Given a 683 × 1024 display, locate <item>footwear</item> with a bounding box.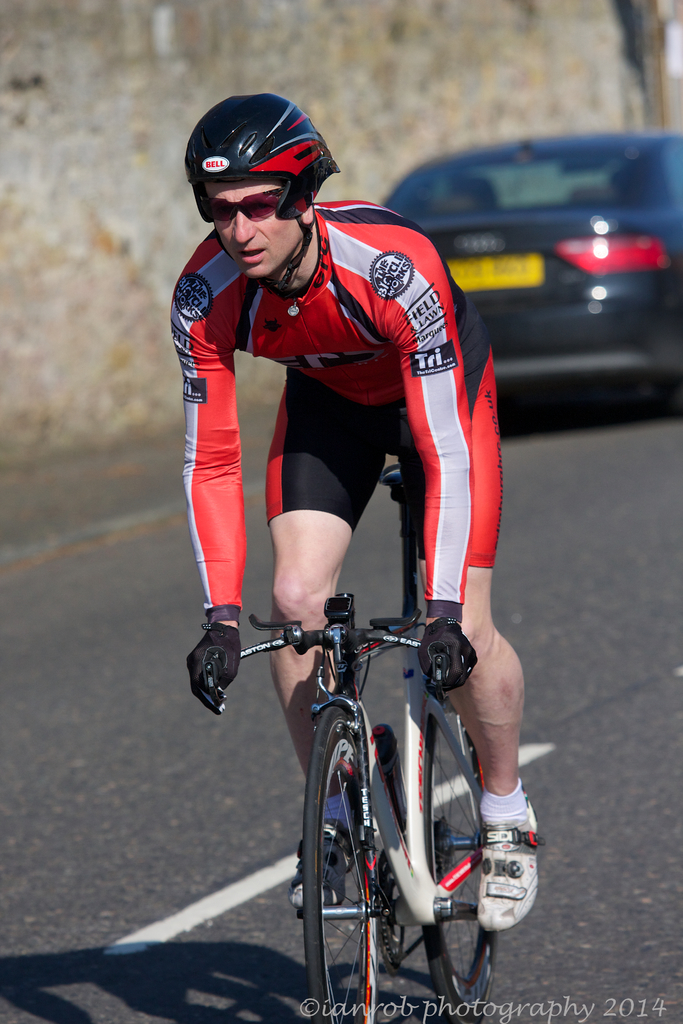
Located: (283, 833, 360, 924).
